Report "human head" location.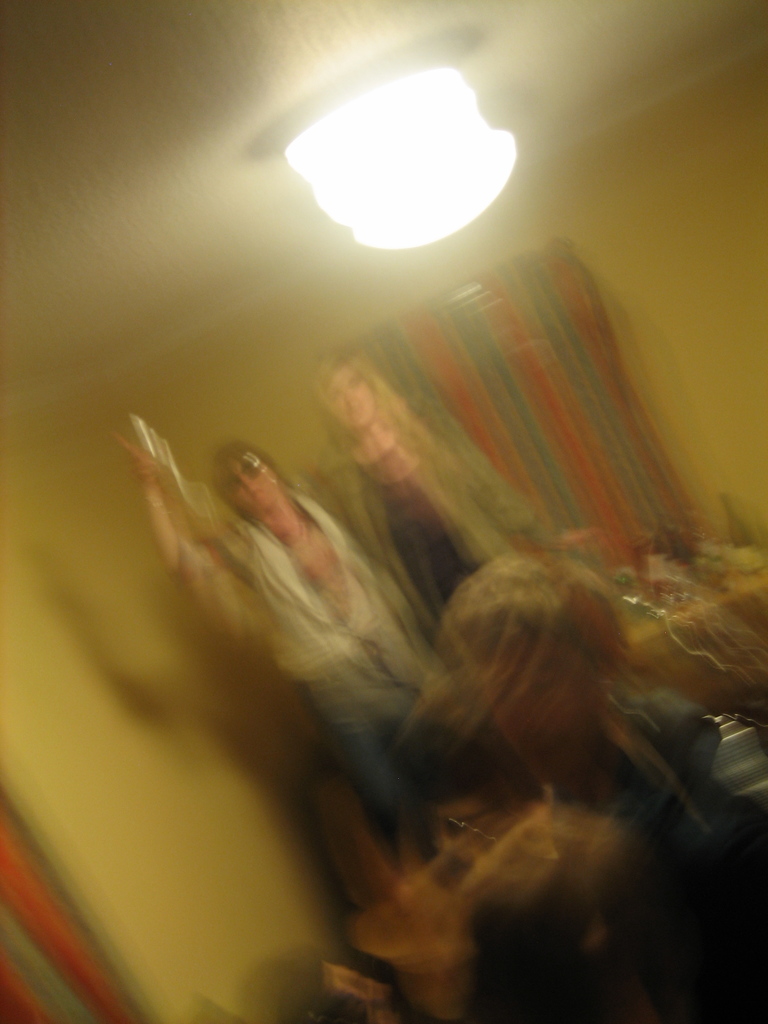
Report: (317, 357, 381, 426).
